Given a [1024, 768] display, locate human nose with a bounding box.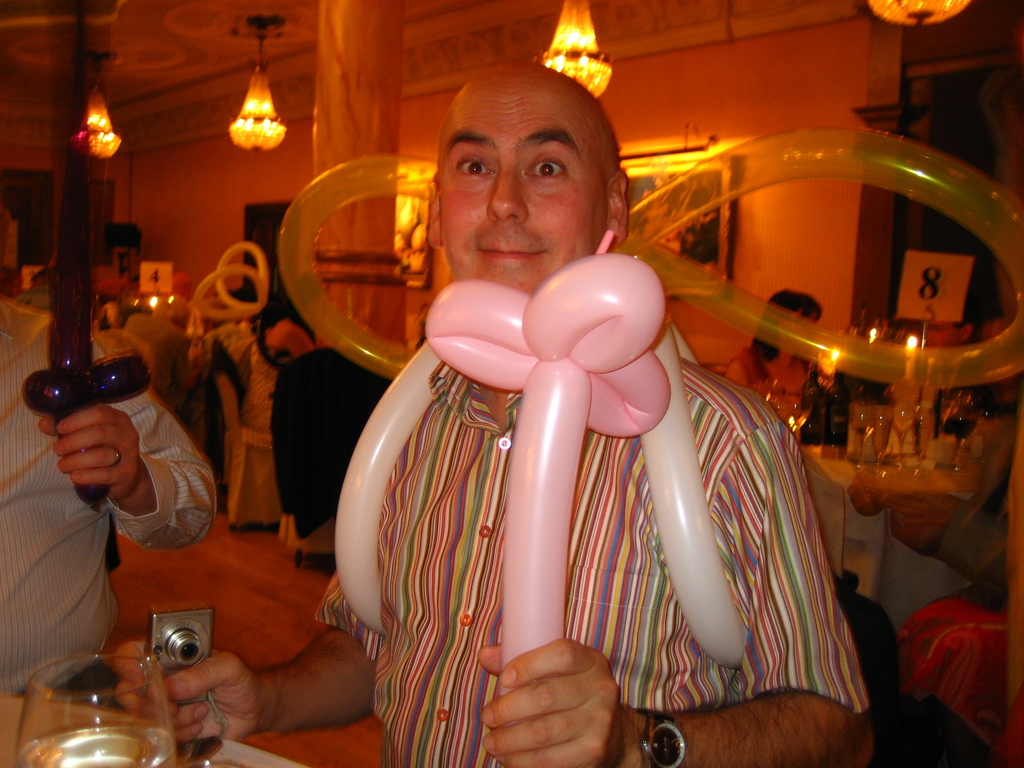
Located: {"x1": 488, "y1": 161, "x2": 526, "y2": 221}.
